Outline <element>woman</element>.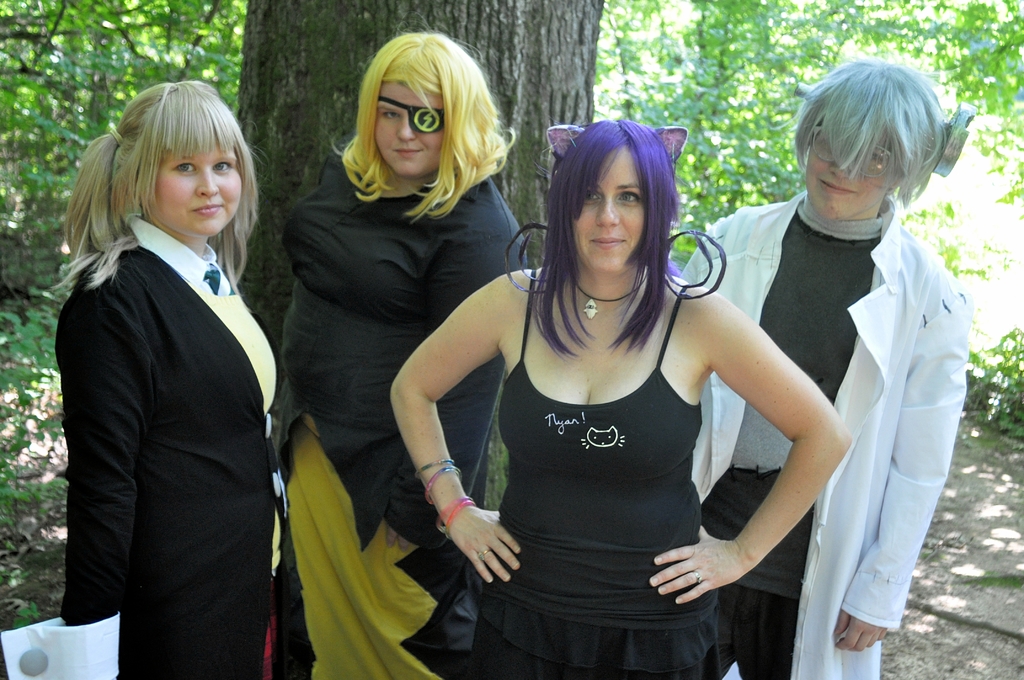
Outline: [x1=387, y1=113, x2=845, y2=676].
